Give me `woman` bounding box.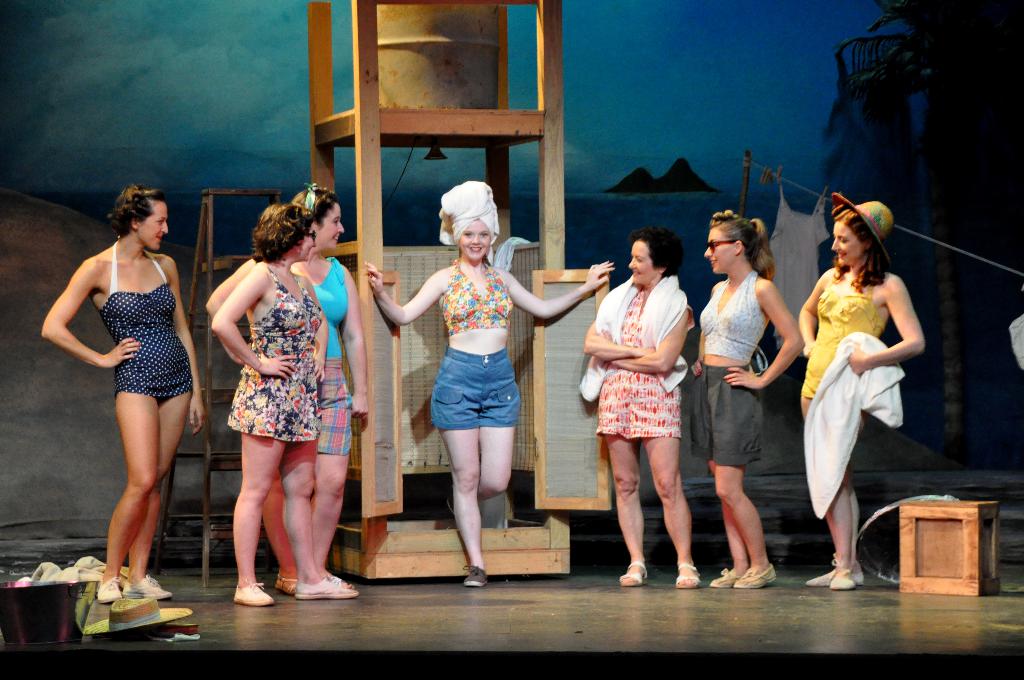
Rect(48, 175, 209, 589).
